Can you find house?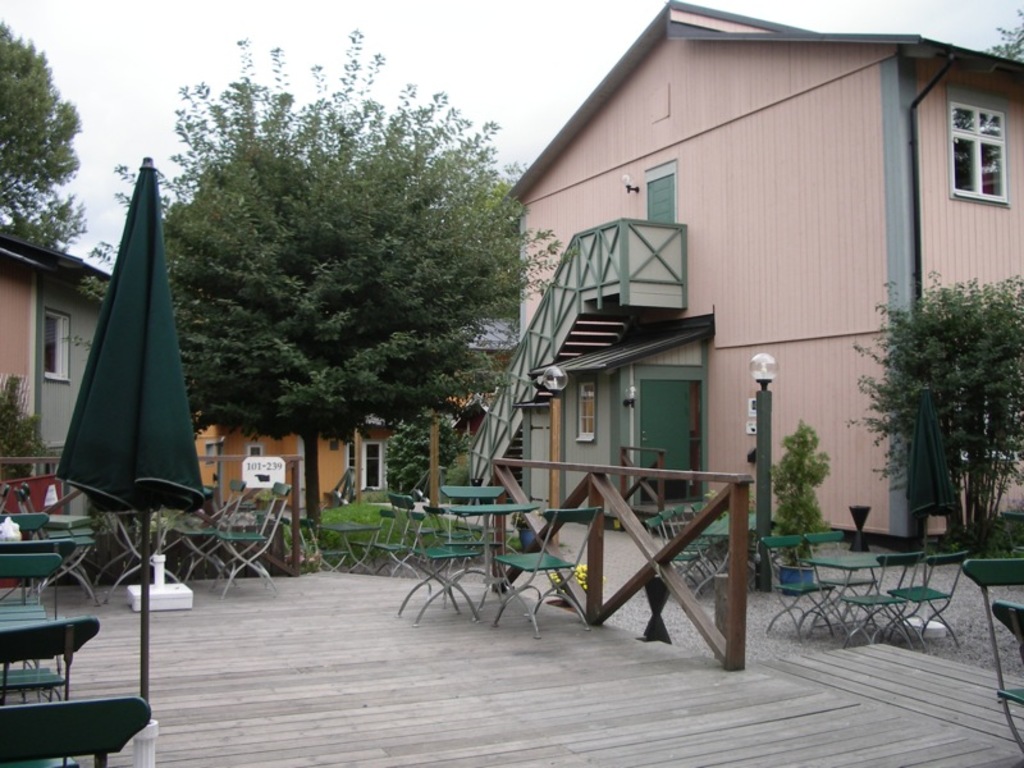
Yes, bounding box: Rect(193, 417, 402, 522).
